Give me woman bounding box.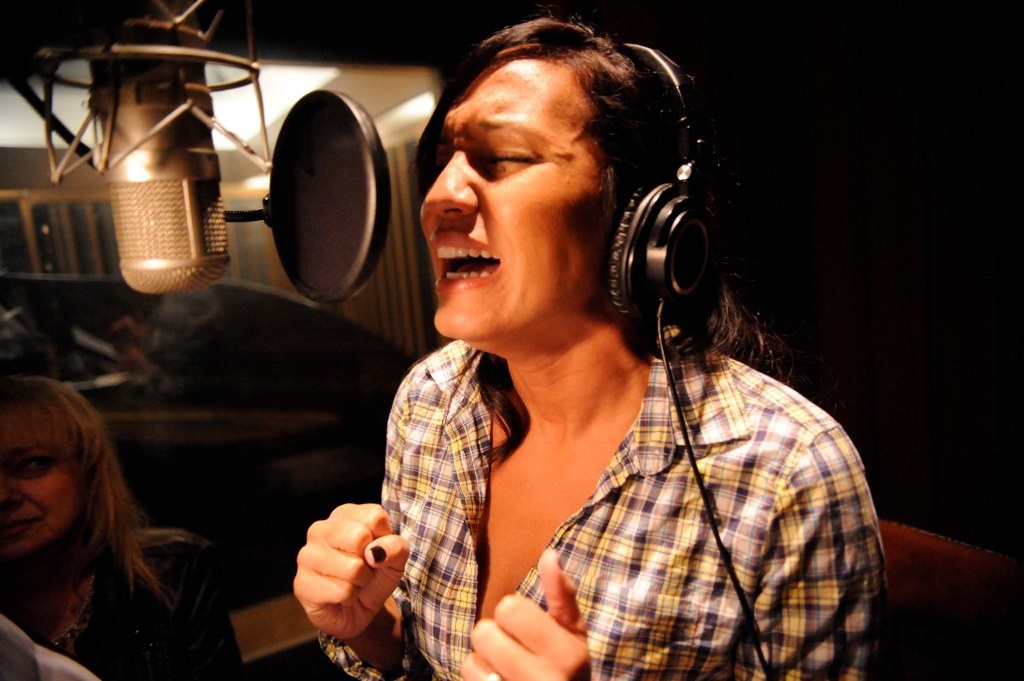
rect(0, 372, 242, 673).
